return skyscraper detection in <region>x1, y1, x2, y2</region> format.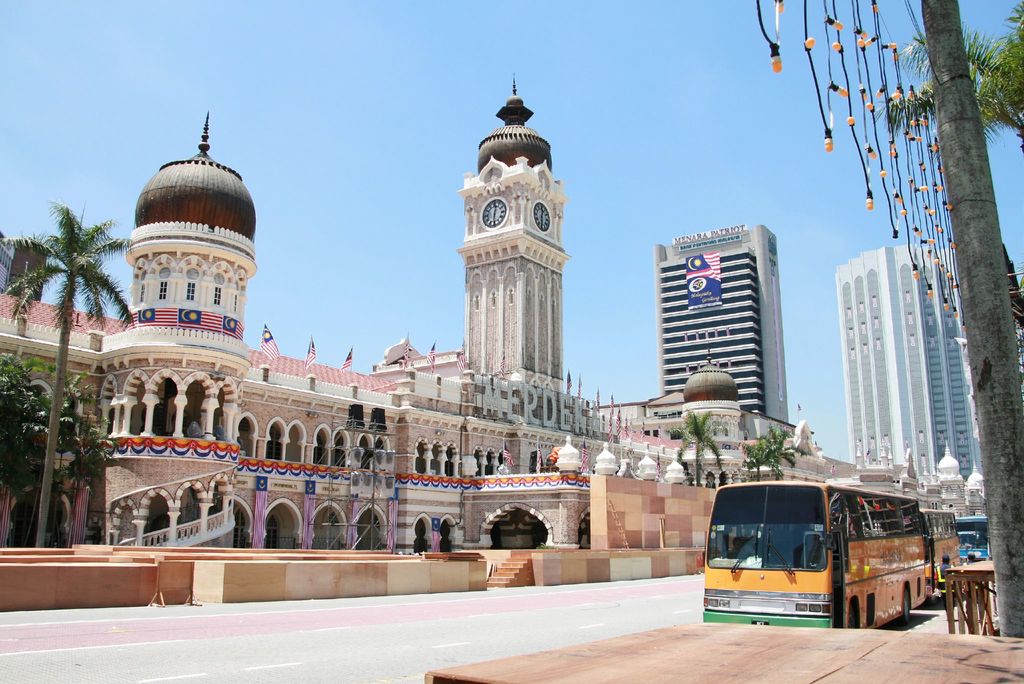
<region>835, 246, 969, 474</region>.
